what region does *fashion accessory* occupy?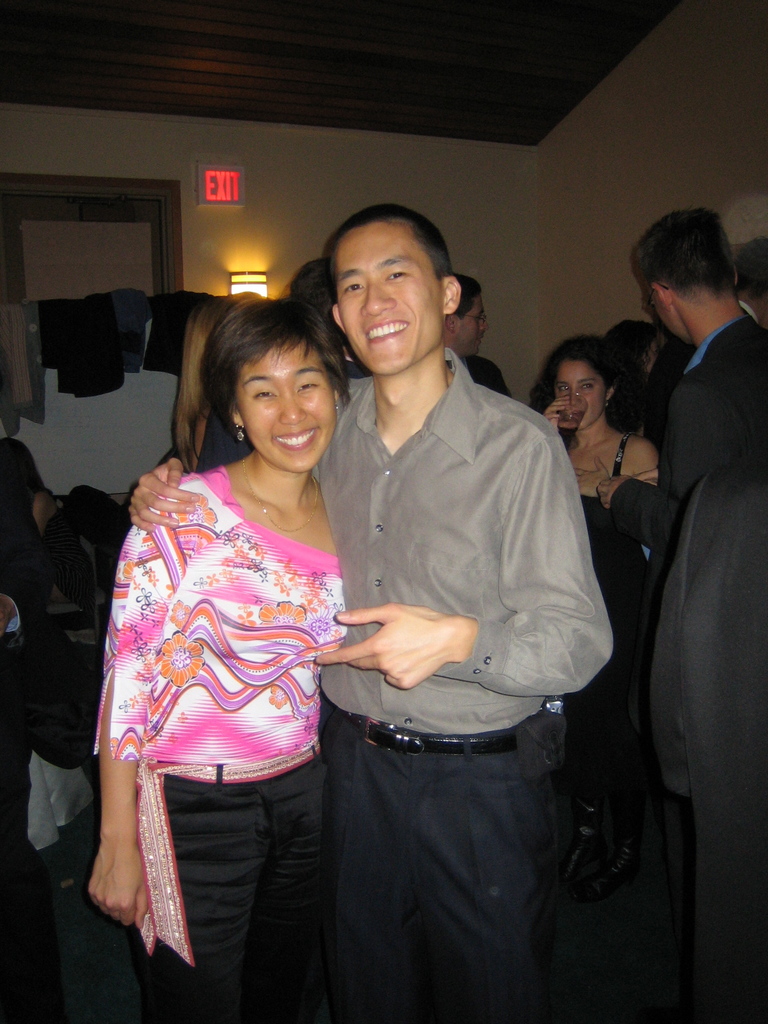
234, 423, 246, 440.
